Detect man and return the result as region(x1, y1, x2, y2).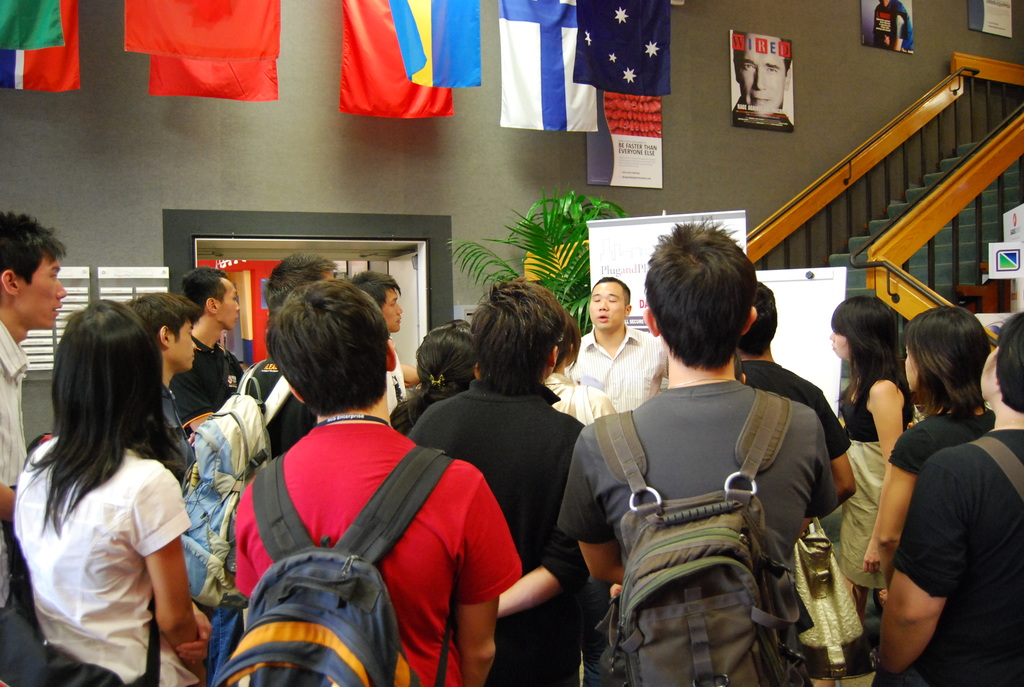
region(729, 33, 791, 132).
